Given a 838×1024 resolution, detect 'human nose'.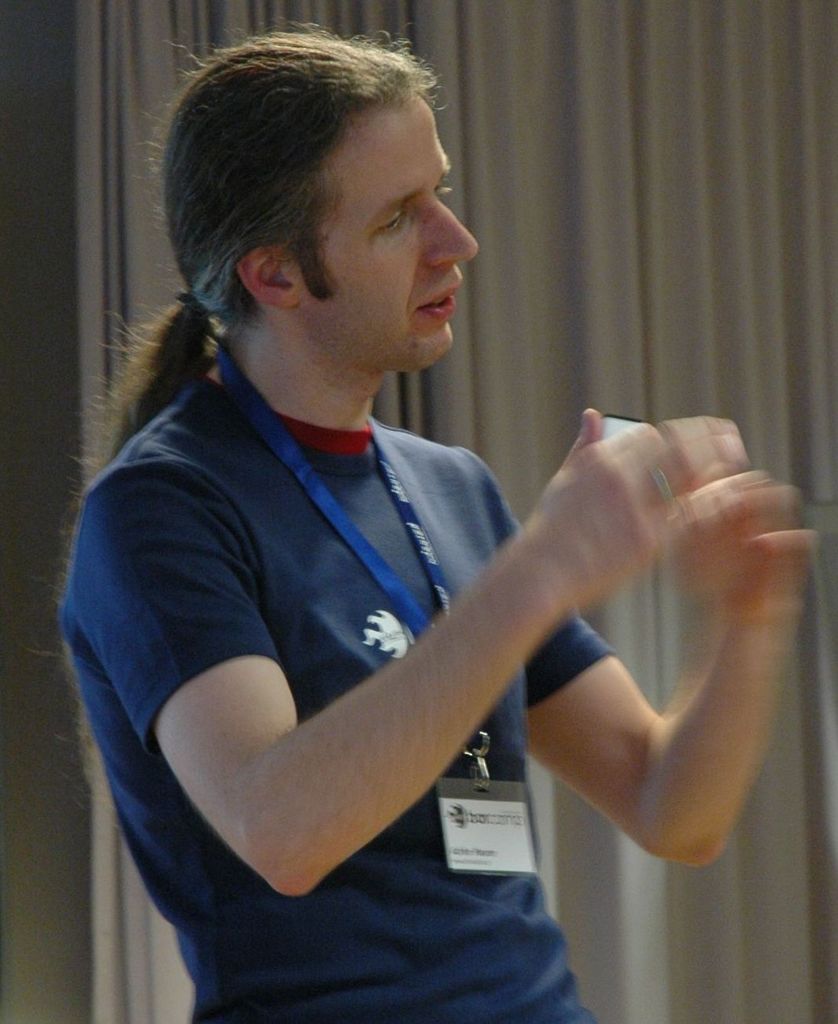
422,195,478,266.
